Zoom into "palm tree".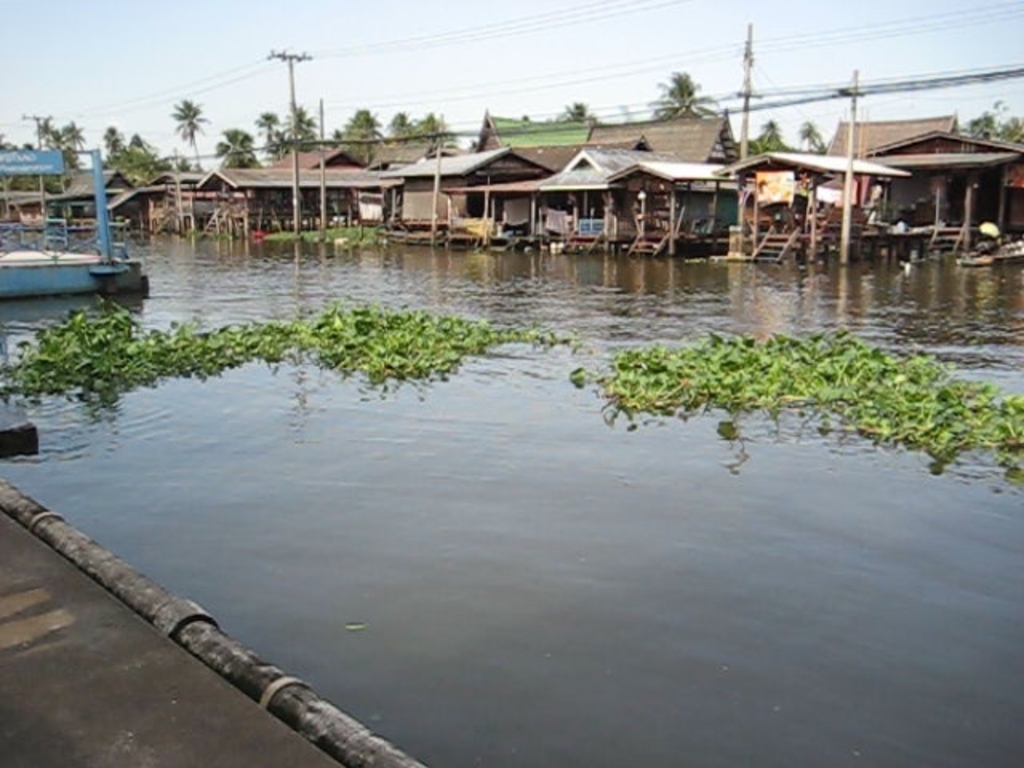
Zoom target: (left=642, top=66, right=723, bottom=120).
